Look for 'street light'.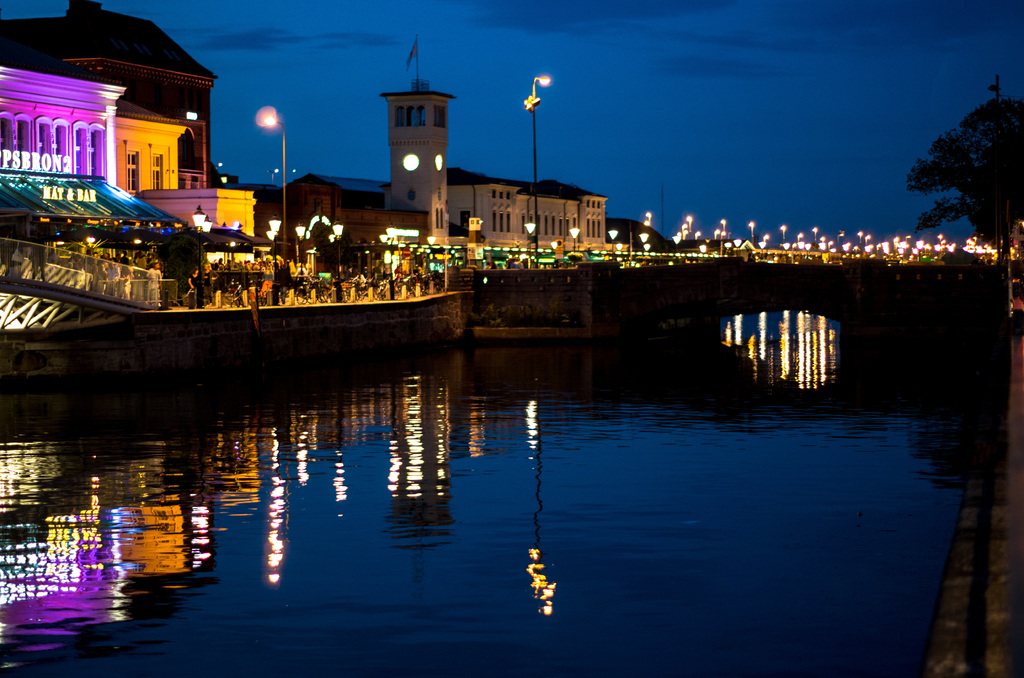
Found: <box>796,229,803,240</box>.
